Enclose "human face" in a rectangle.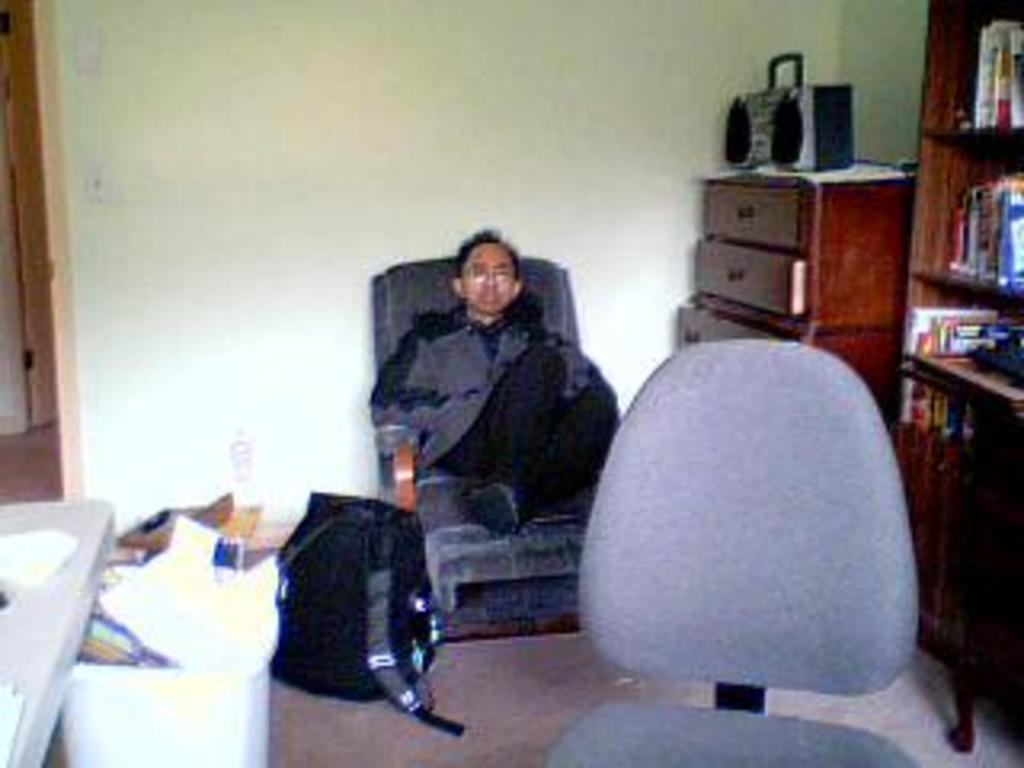
select_region(458, 243, 518, 310).
